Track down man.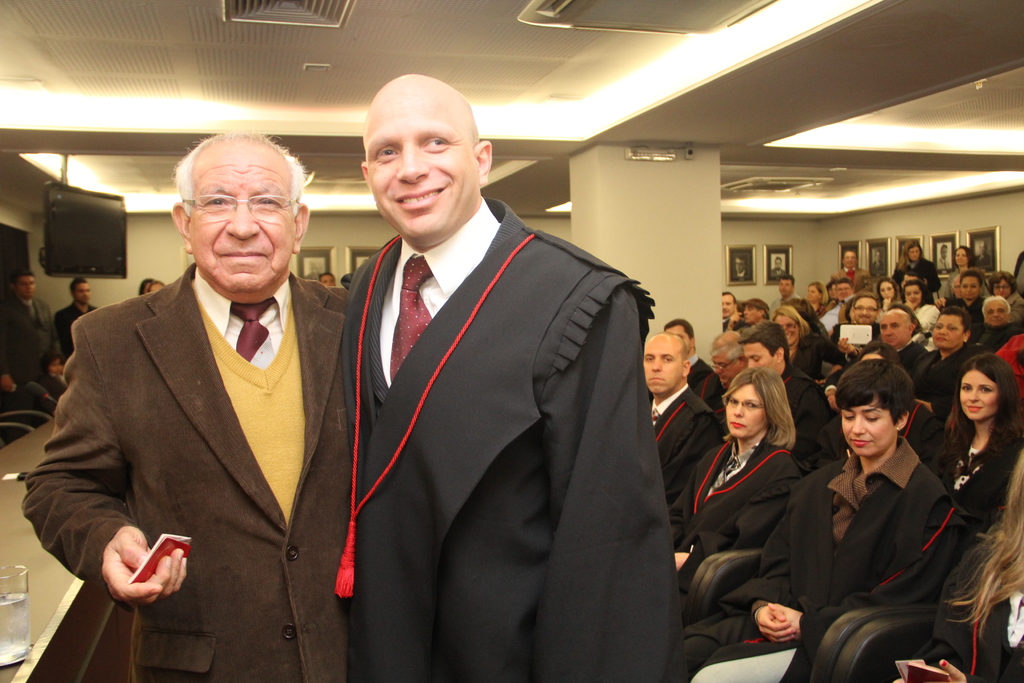
Tracked to 838/249/869/291.
